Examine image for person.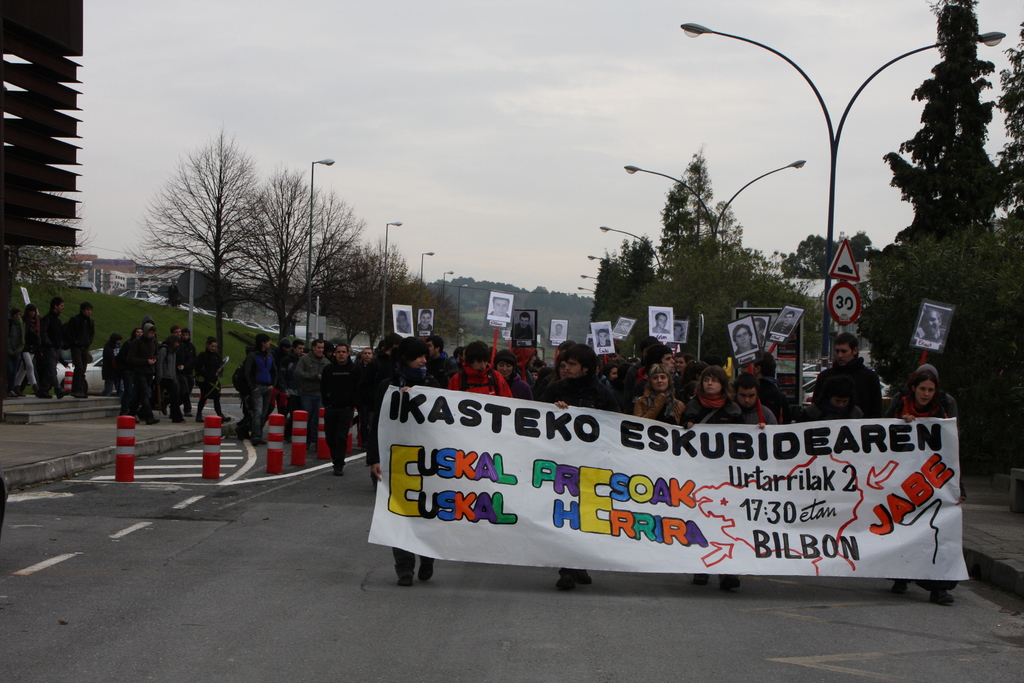
Examination result: x1=63, y1=300, x2=93, y2=400.
